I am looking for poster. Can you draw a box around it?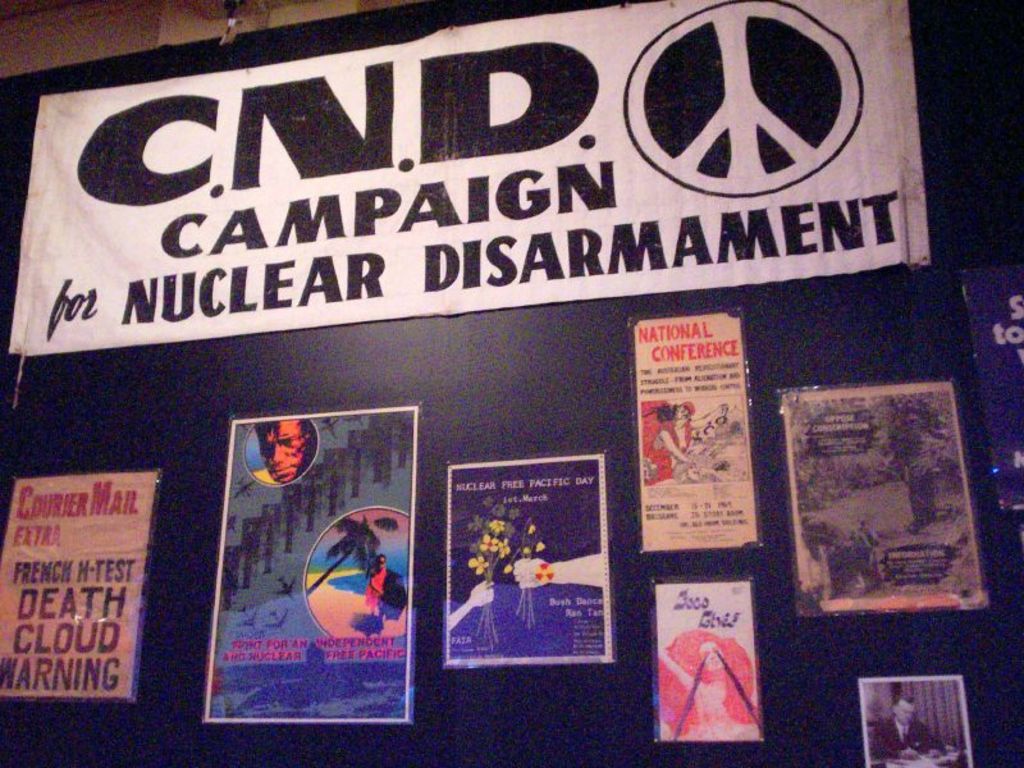
Sure, the bounding box is l=954, t=262, r=1023, b=508.
